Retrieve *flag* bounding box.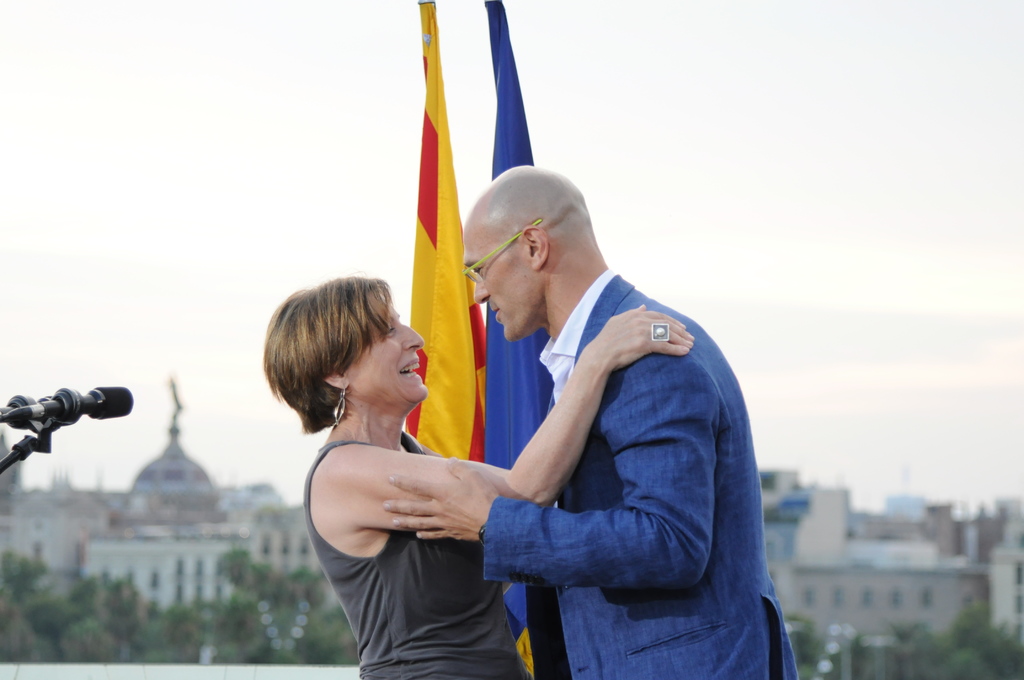
Bounding box: (481, 0, 586, 644).
